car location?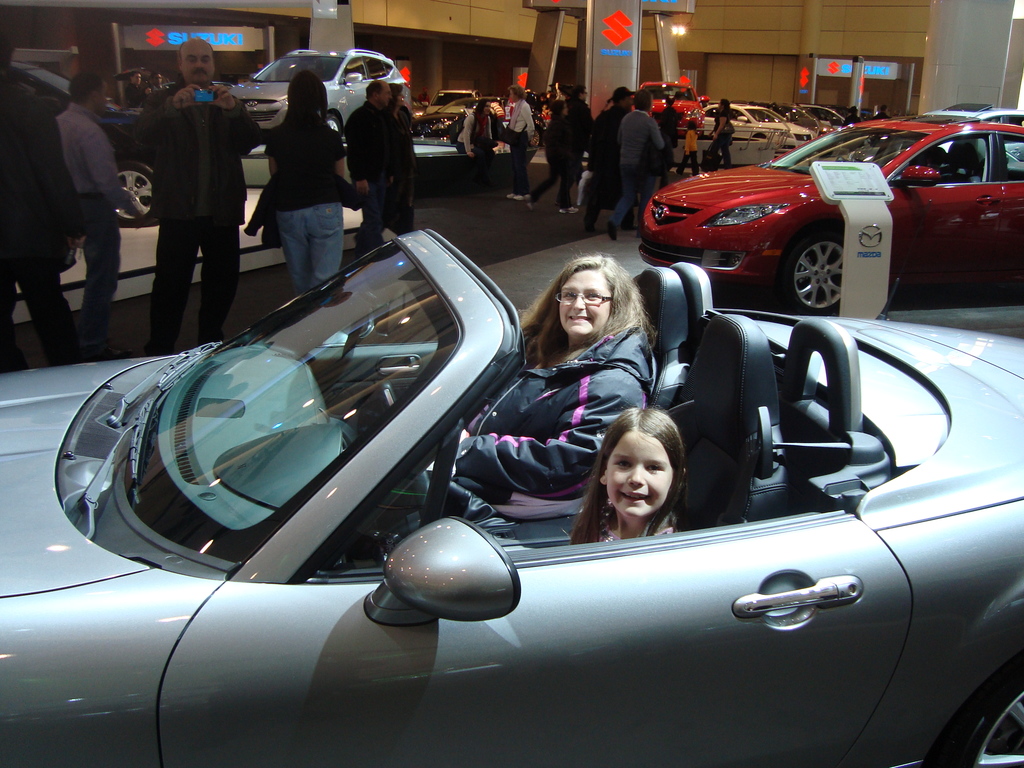
<region>0, 63, 161, 220</region>
